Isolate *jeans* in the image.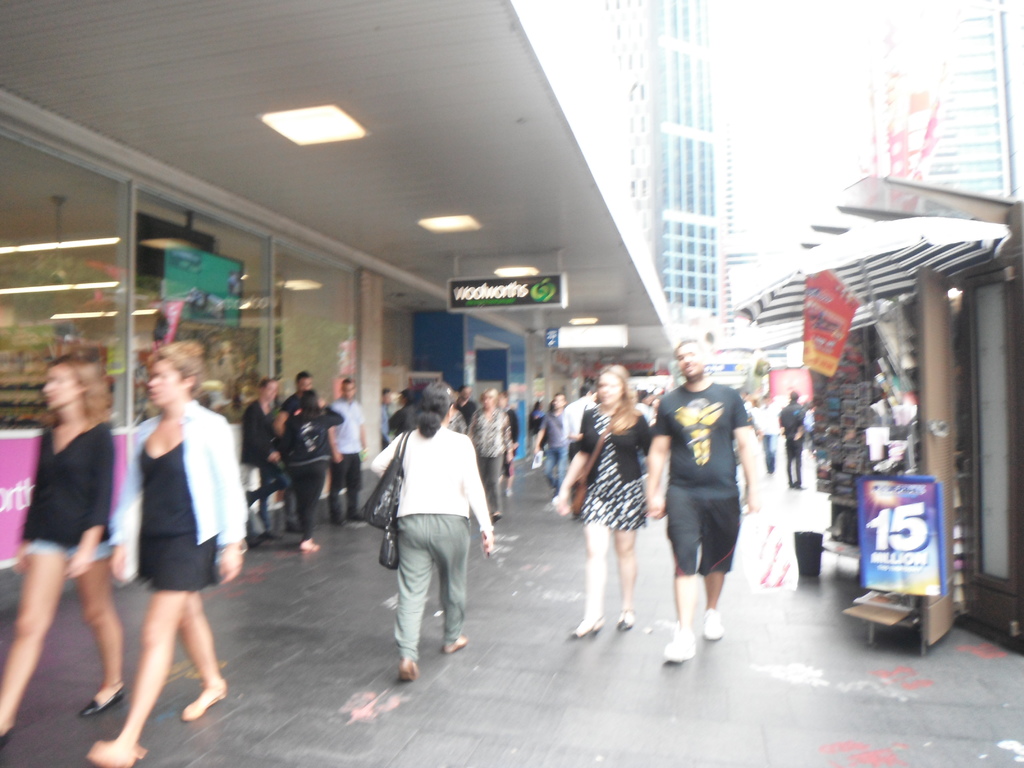
Isolated region: [759,441,781,481].
